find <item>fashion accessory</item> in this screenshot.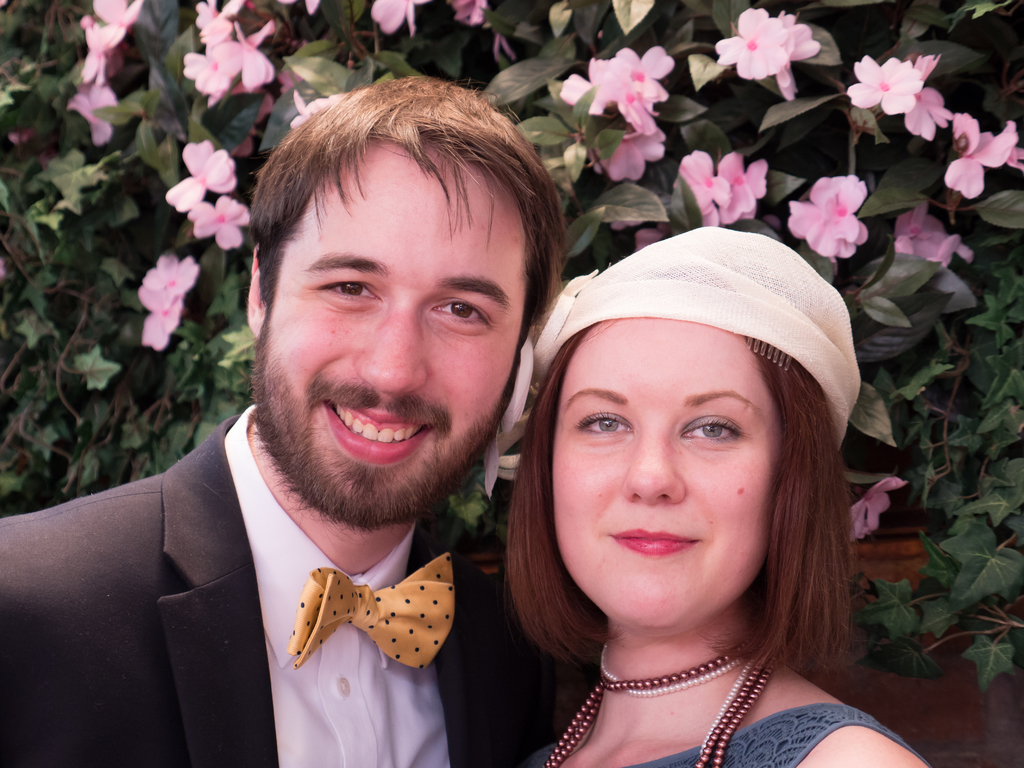
The bounding box for <item>fashion accessory</item> is pyautogui.locateOnScreen(602, 651, 753, 755).
